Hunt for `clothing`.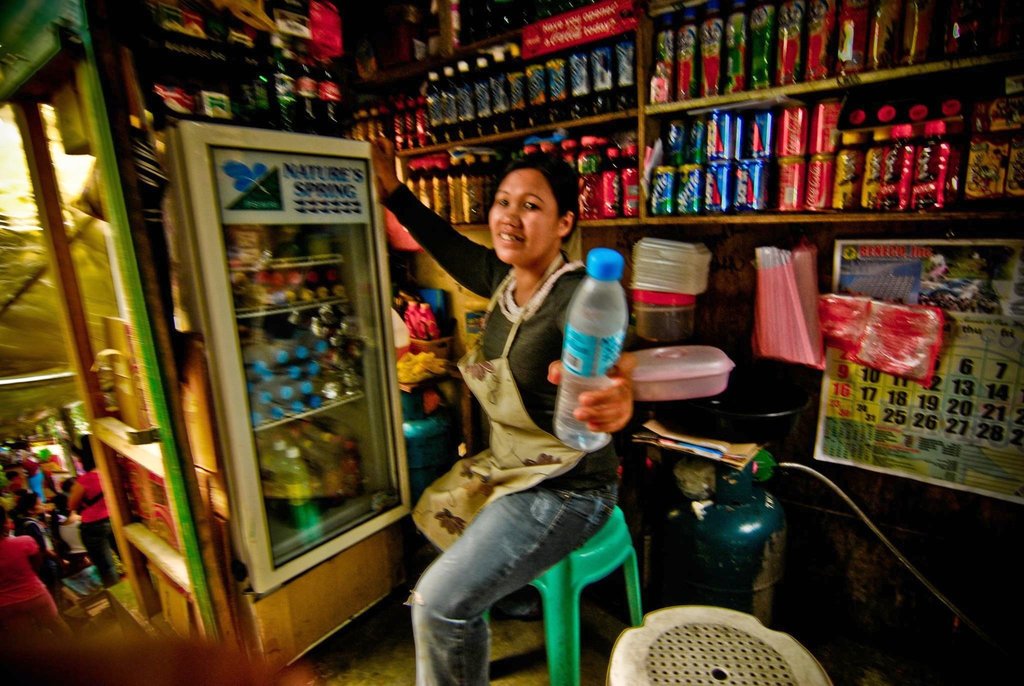
Hunted down at box(79, 471, 125, 588).
